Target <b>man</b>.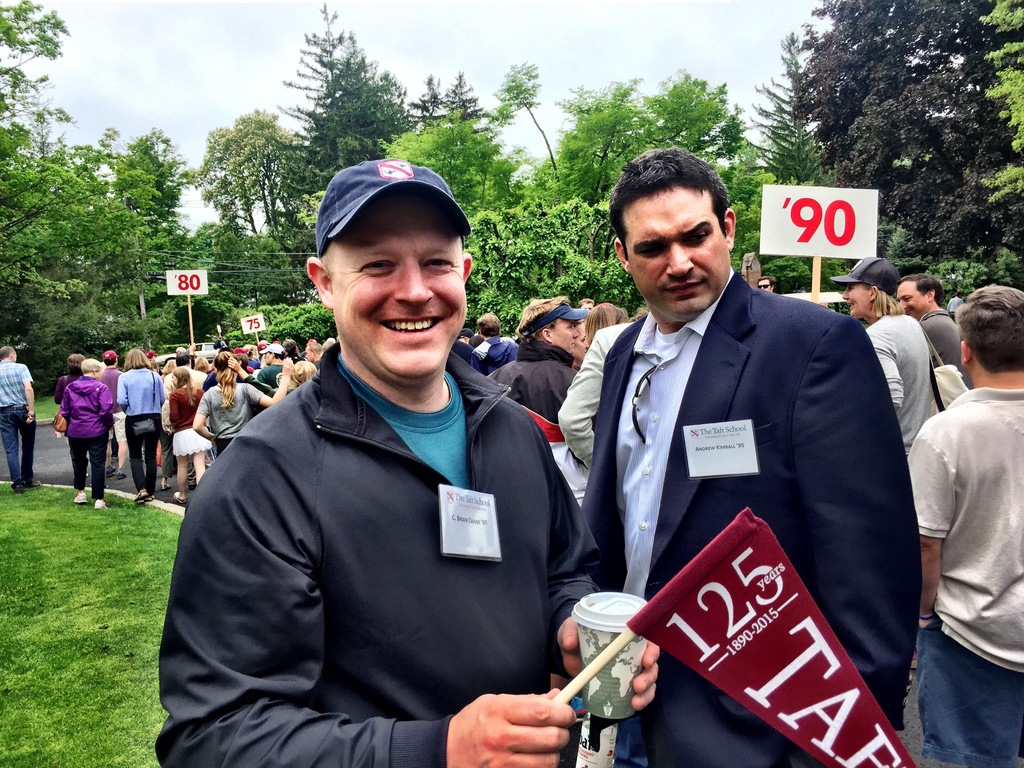
Target region: bbox(899, 268, 964, 376).
